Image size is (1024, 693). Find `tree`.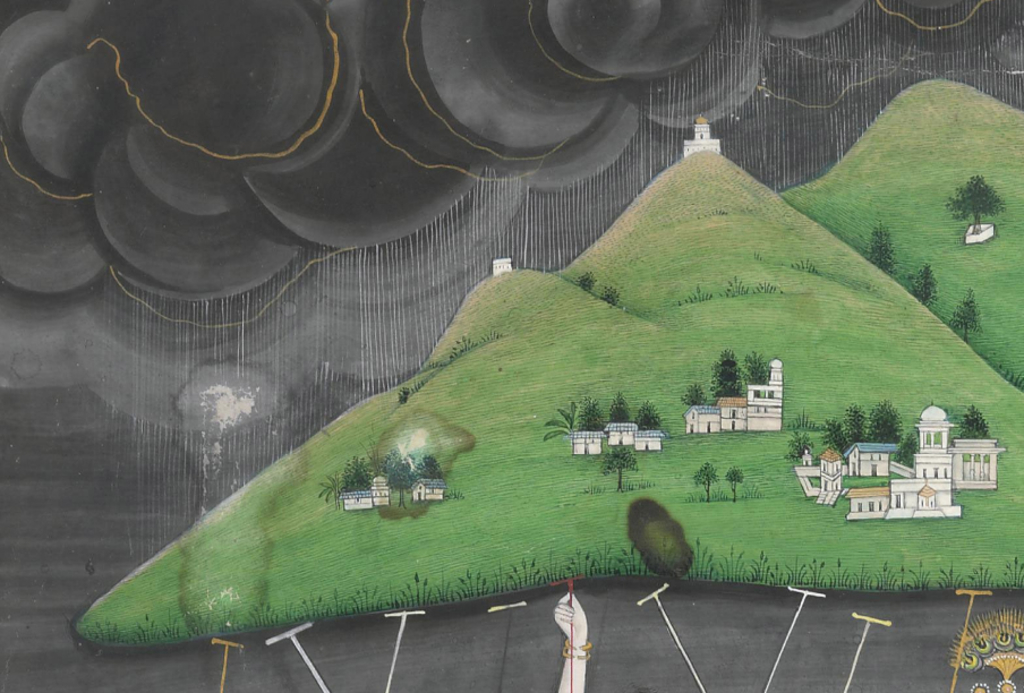
[x1=824, y1=417, x2=844, y2=454].
